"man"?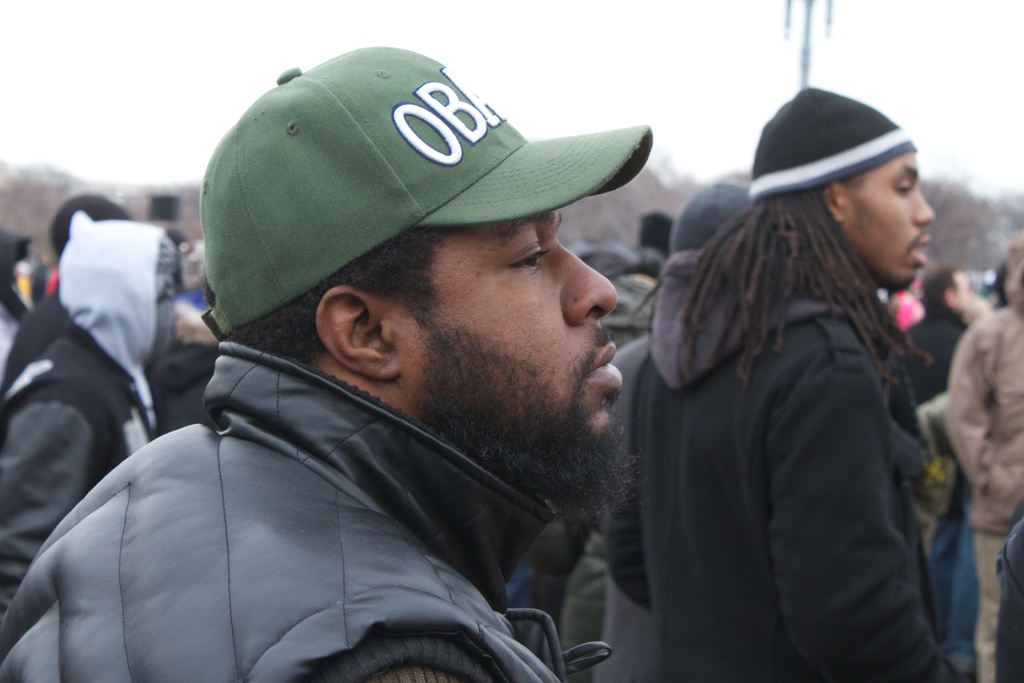
x1=0, y1=41, x2=649, y2=682
